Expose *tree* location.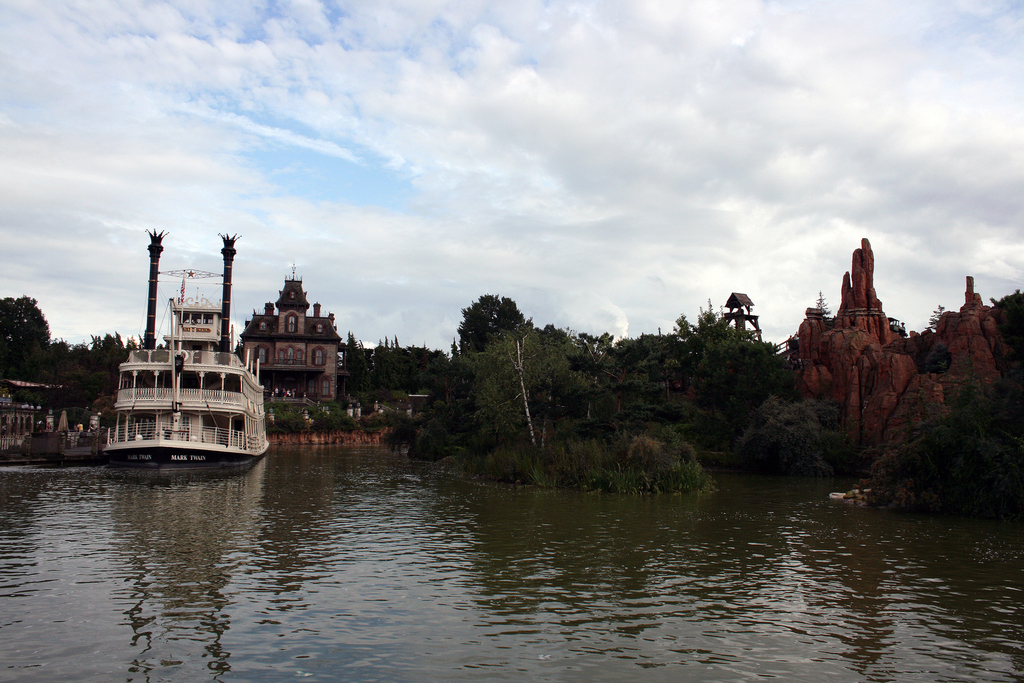
Exposed at 0/293/51/346.
